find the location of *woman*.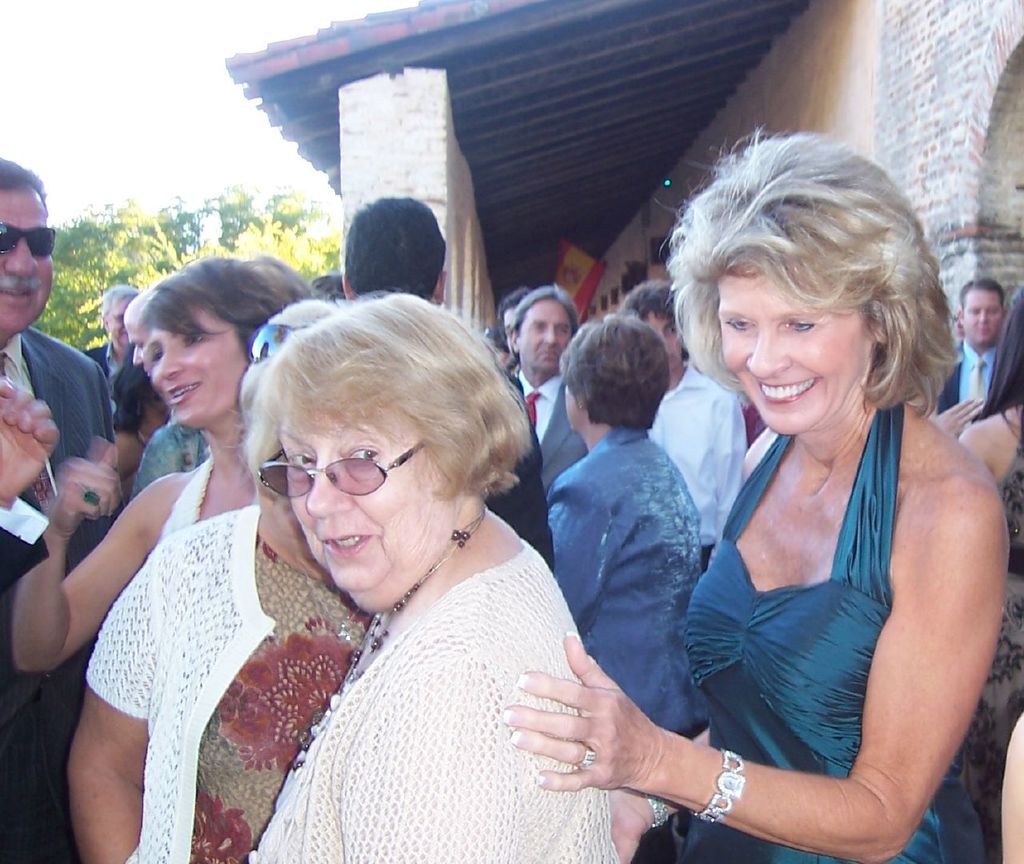
Location: select_region(10, 250, 298, 674).
